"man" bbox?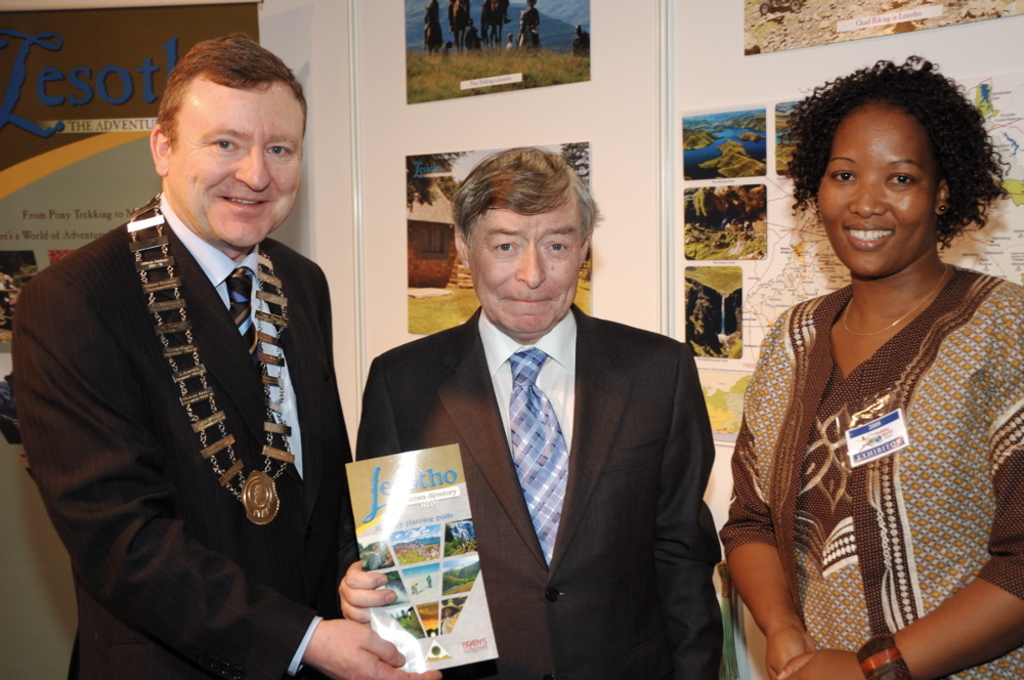
20:41:371:670
